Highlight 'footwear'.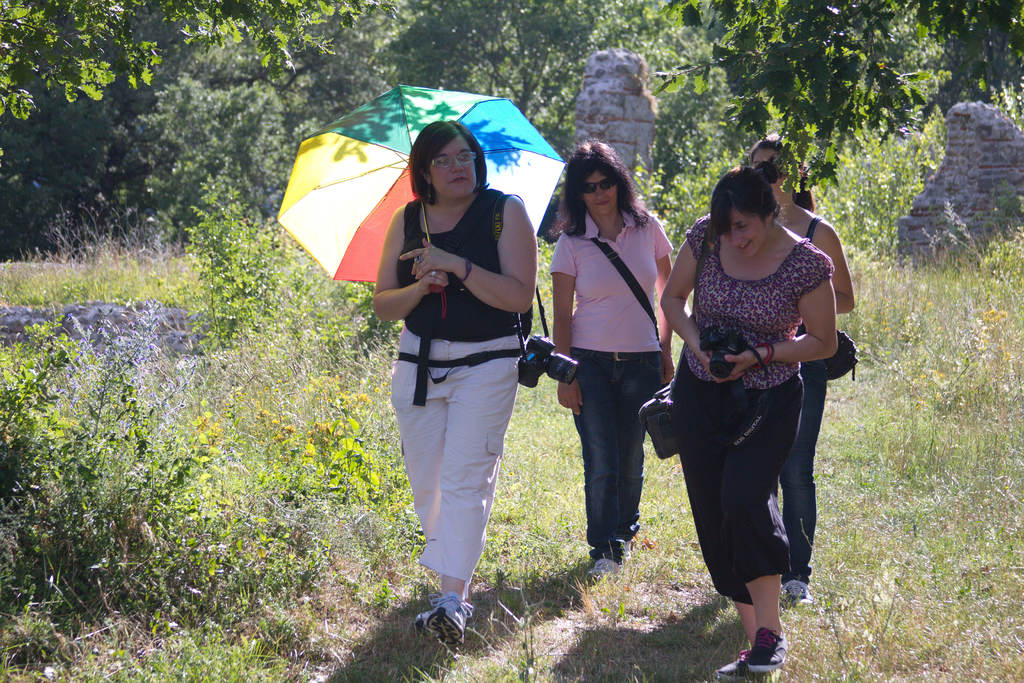
Highlighted region: (414,613,430,630).
